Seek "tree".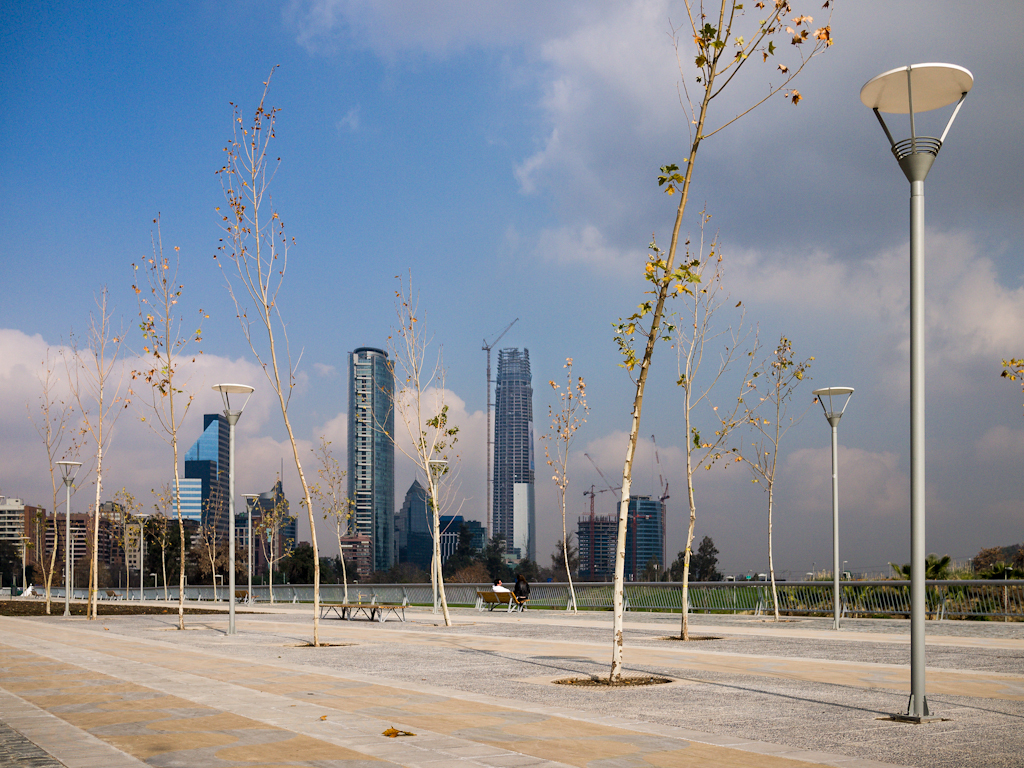
region(718, 336, 823, 624).
